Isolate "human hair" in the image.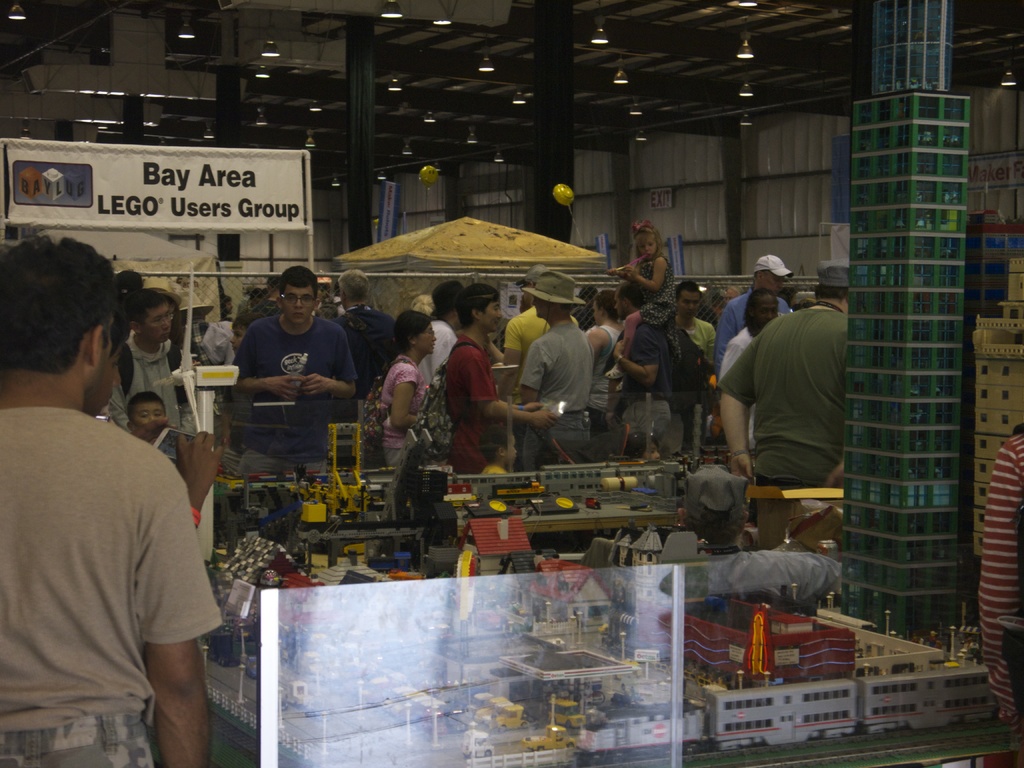
Isolated region: (619, 283, 644, 310).
